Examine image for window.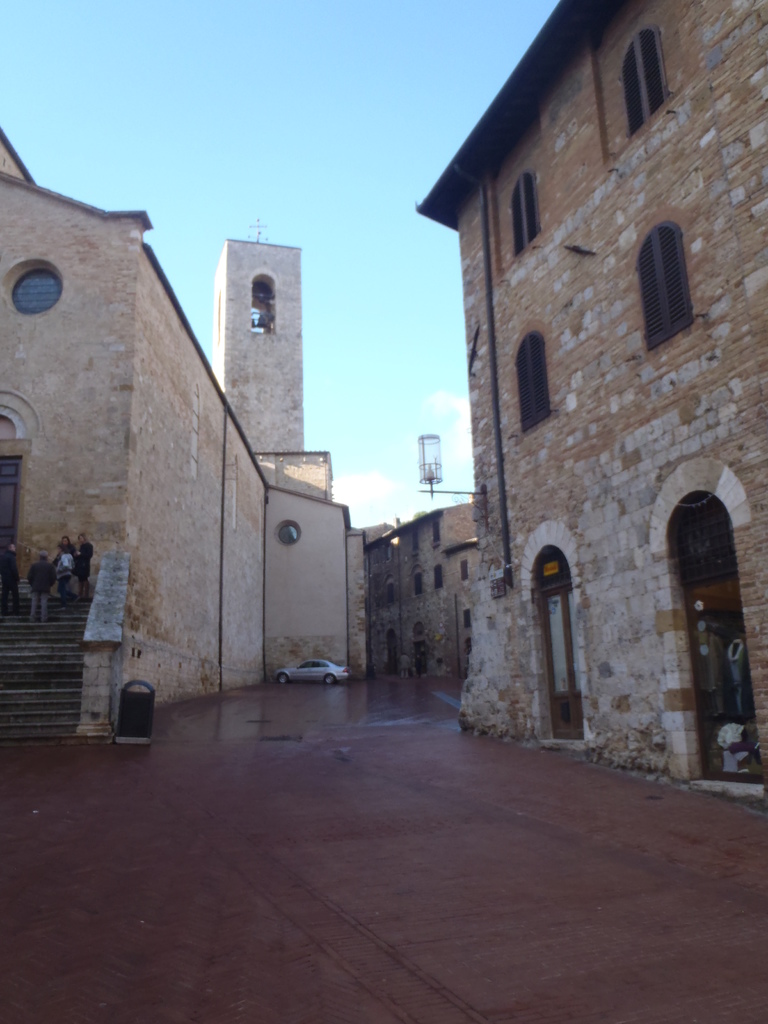
Examination result: {"x1": 511, "y1": 335, "x2": 546, "y2": 429}.
